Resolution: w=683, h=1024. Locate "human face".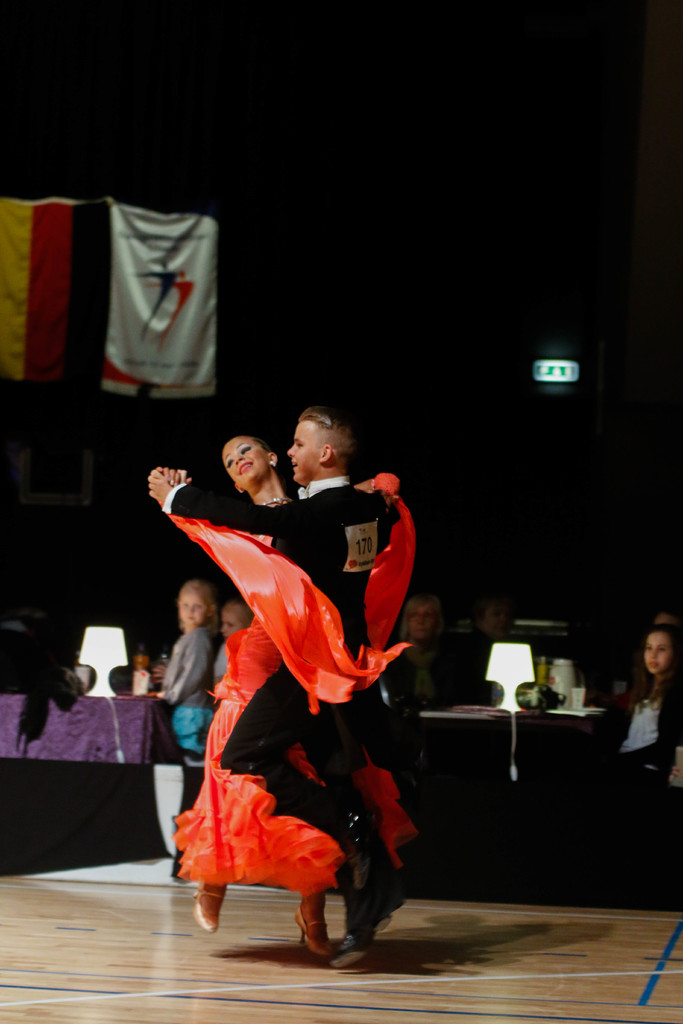
<box>646,623,671,678</box>.
